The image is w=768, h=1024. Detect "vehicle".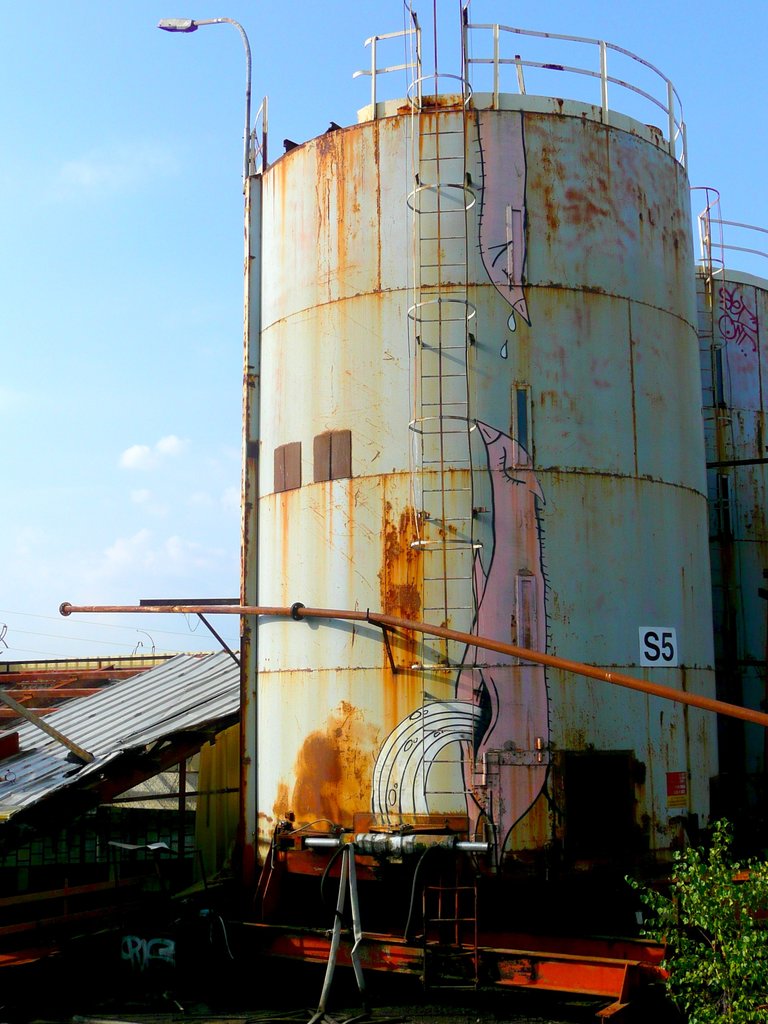
Detection: x1=0 y1=816 x2=694 y2=1023.
